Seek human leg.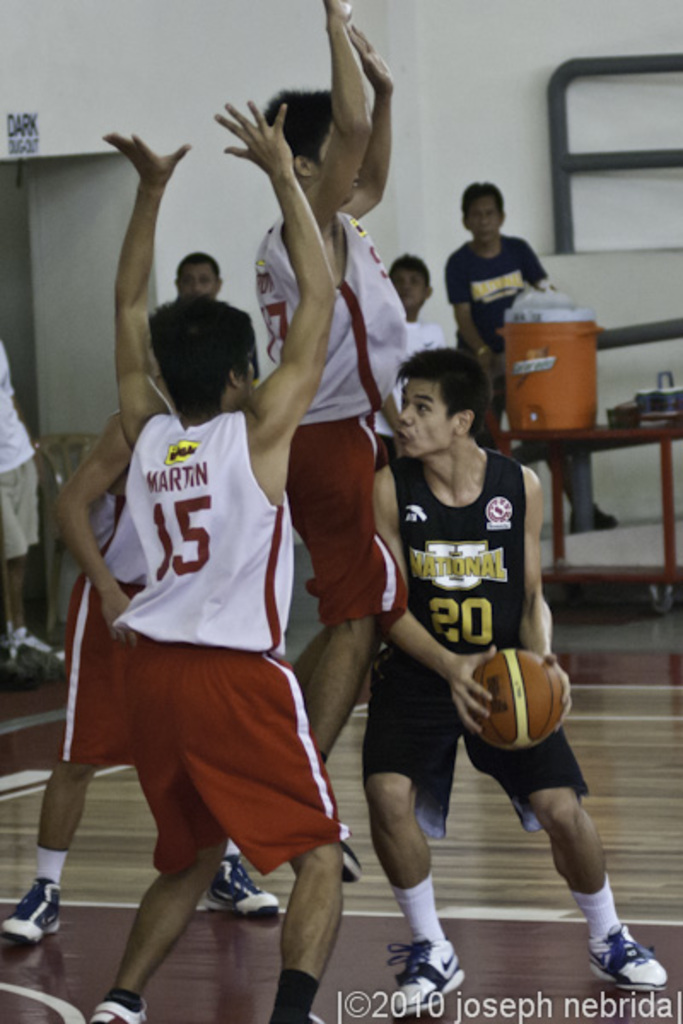
rect(360, 650, 452, 1015).
